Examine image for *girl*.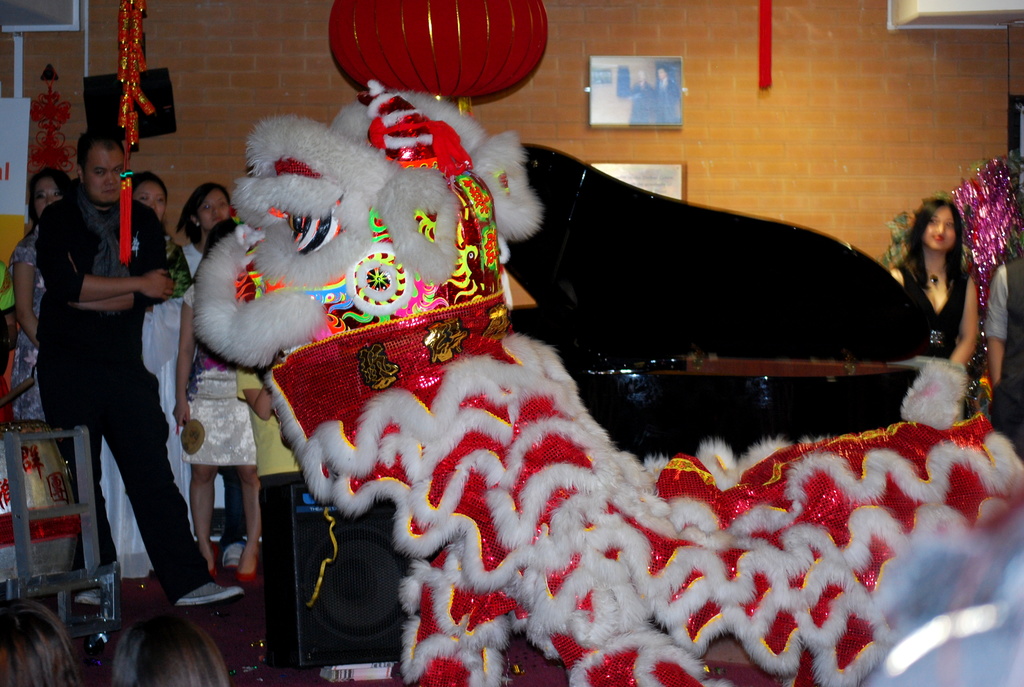
Examination result: (891,194,980,368).
